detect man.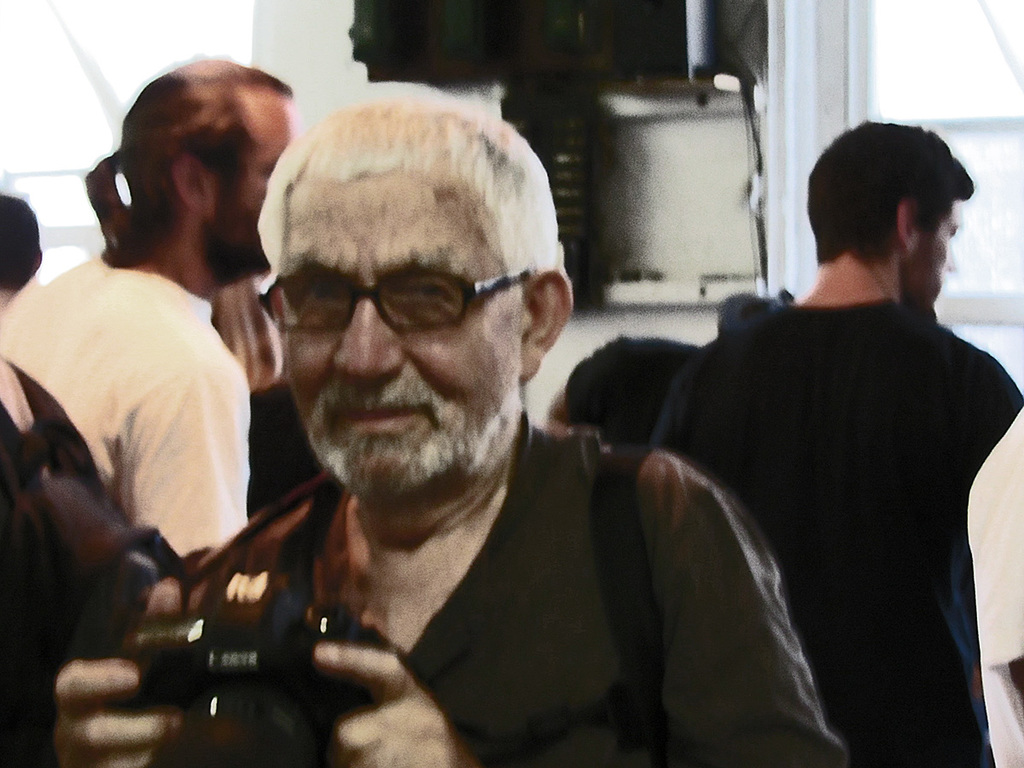
Detected at locate(611, 112, 1019, 759).
